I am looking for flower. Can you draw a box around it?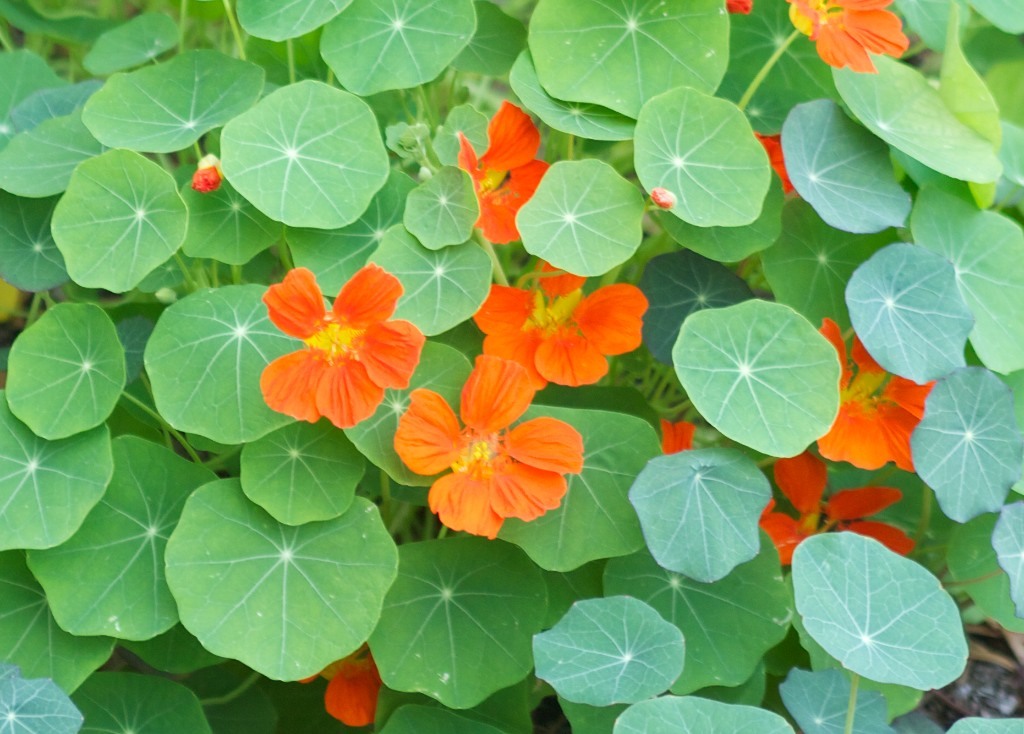
Sure, the bounding box is bbox(644, 183, 679, 213).
